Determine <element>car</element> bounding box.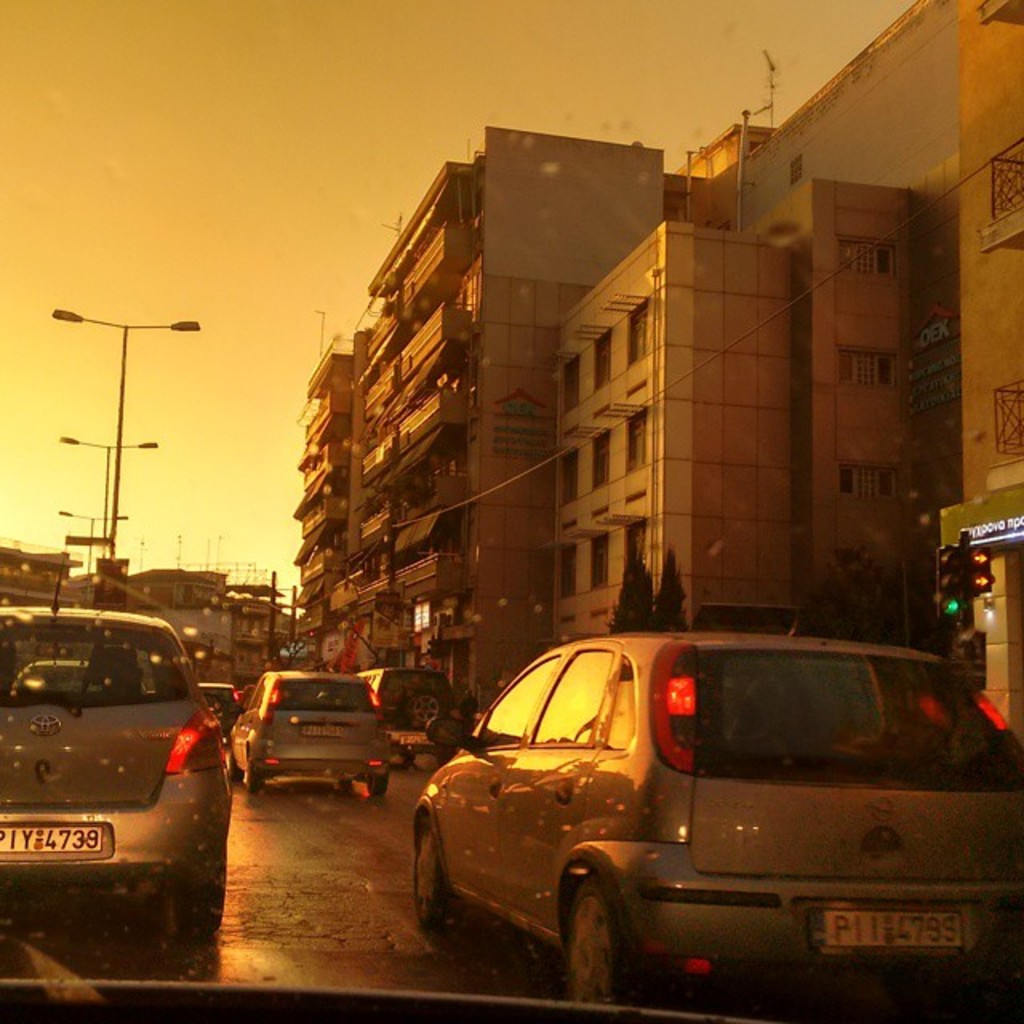
Determined: pyautogui.locateOnScreen(0, 590, 235, 922).
